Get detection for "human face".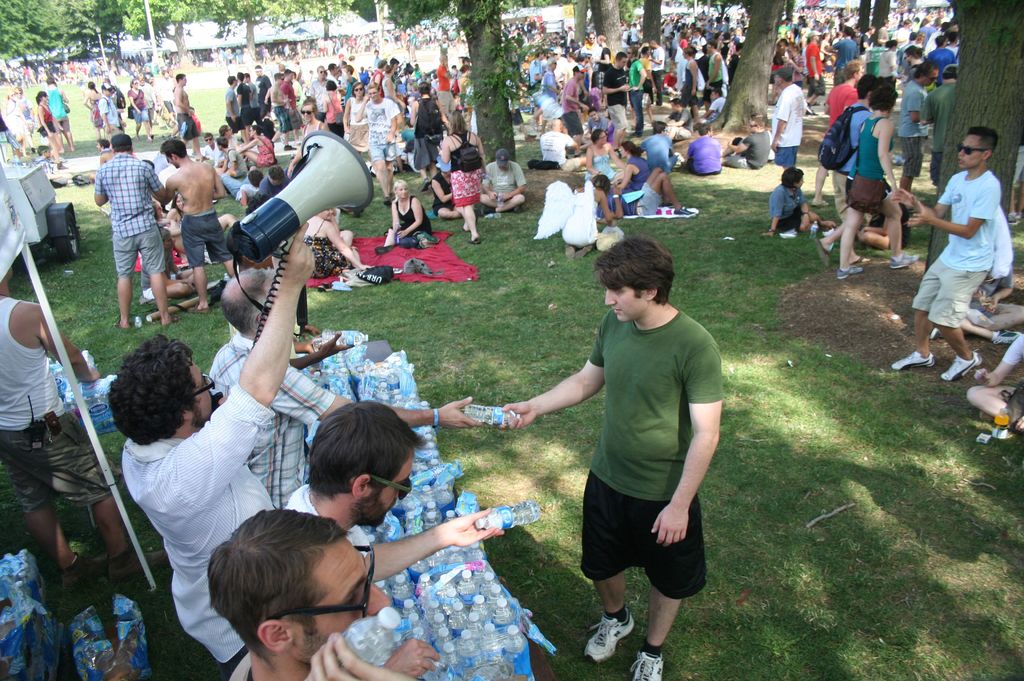
Detection: BBox(192, 359, 216, 425).
